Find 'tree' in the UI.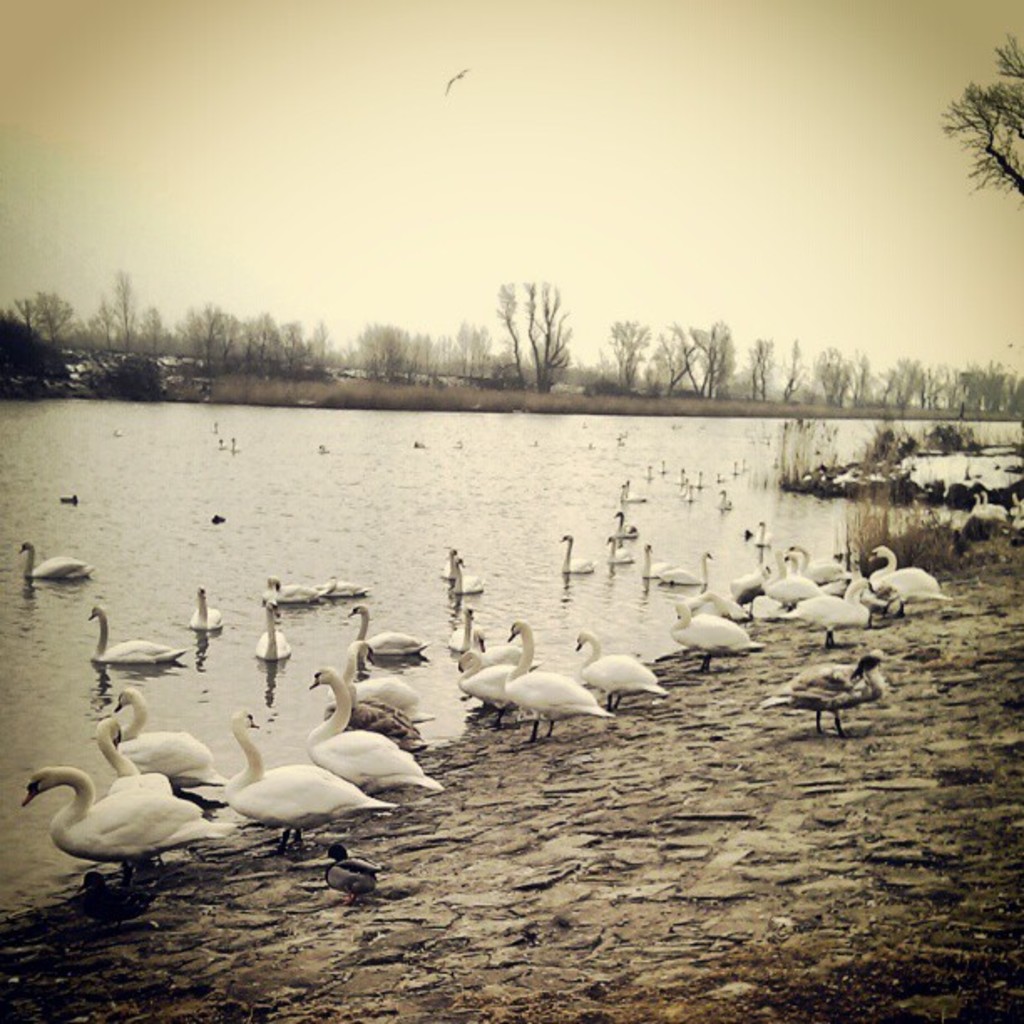
UI element at <region>355, 316, 418, 376</region>.
